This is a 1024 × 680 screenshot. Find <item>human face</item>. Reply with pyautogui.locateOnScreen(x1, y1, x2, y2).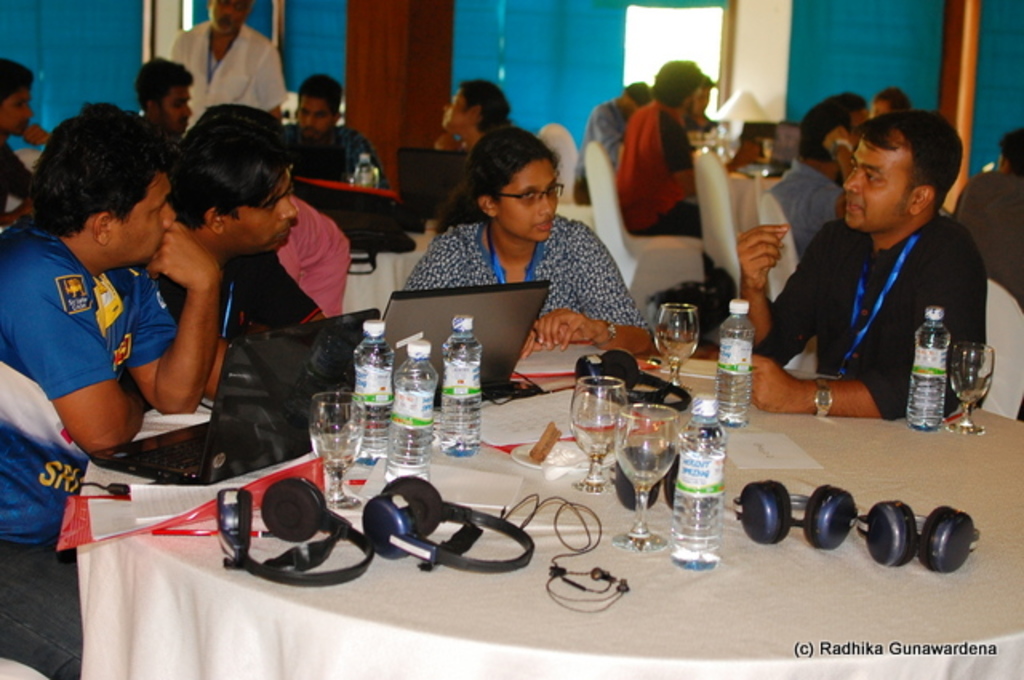
pyautogui.locateOnScreen(442, 90, 462, 128).
